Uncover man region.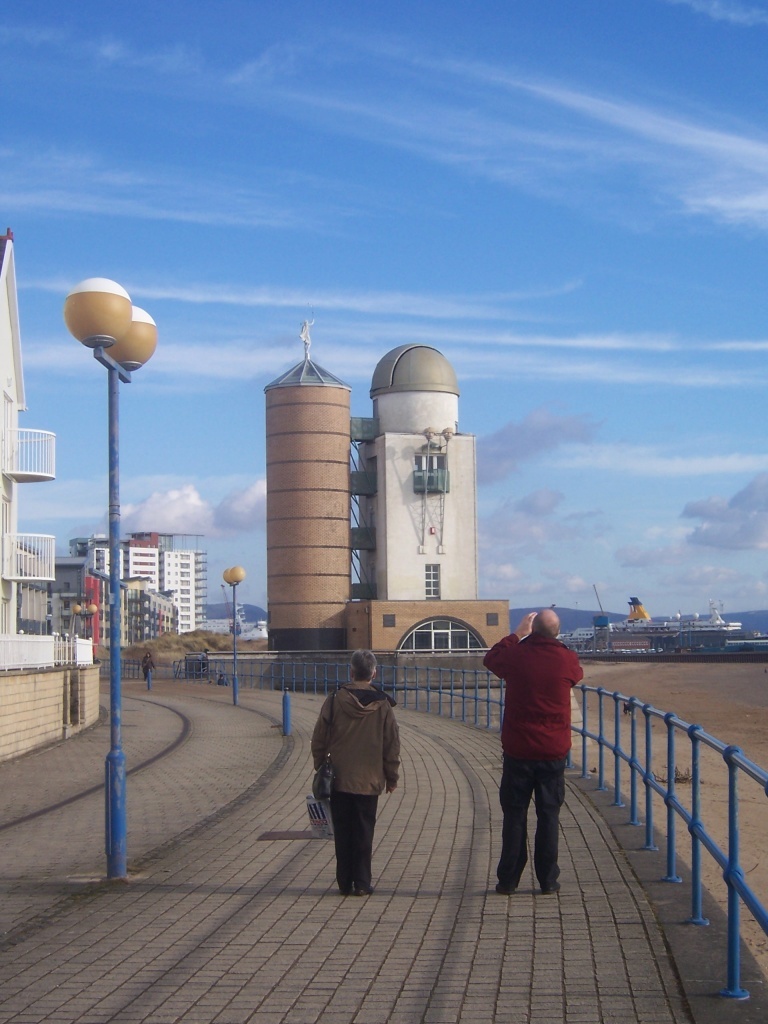
Uncovered: 486/602/596/902.
